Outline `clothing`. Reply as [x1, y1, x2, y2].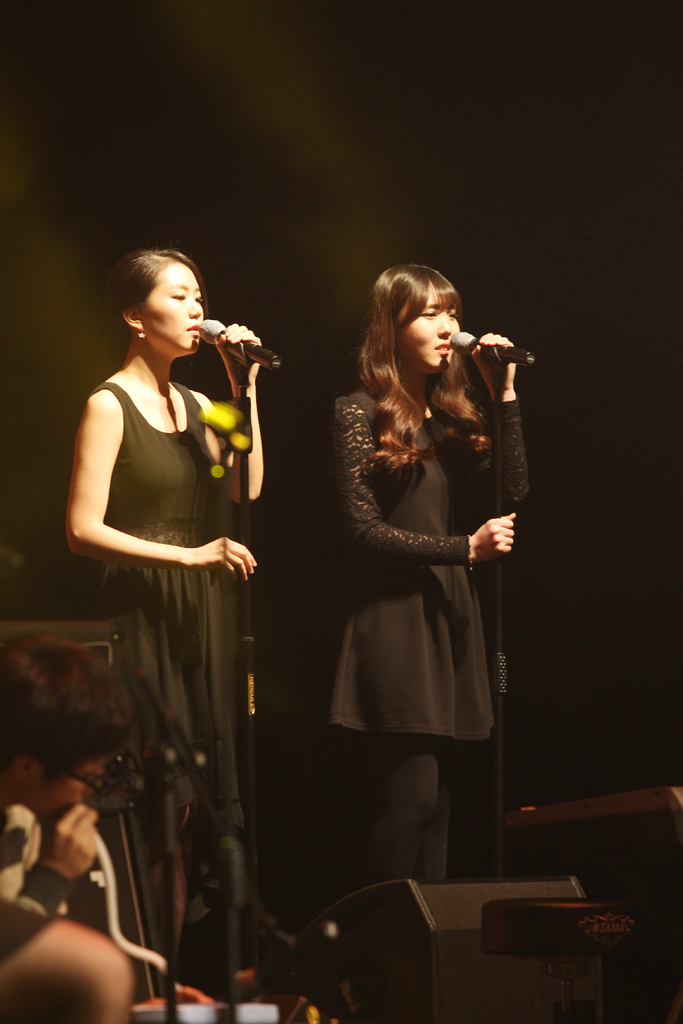
[327, 388, 525, 895].
